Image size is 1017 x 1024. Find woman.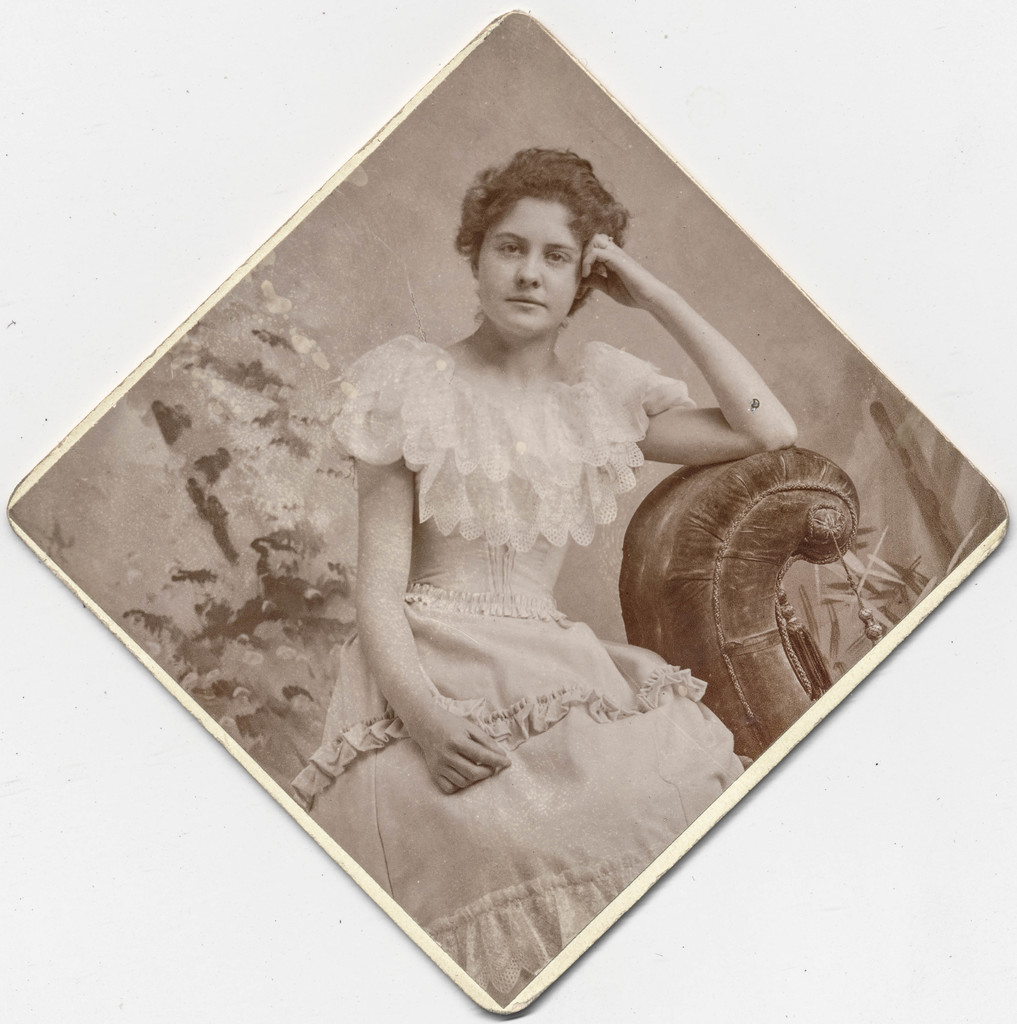
(288,138,801,1023).
